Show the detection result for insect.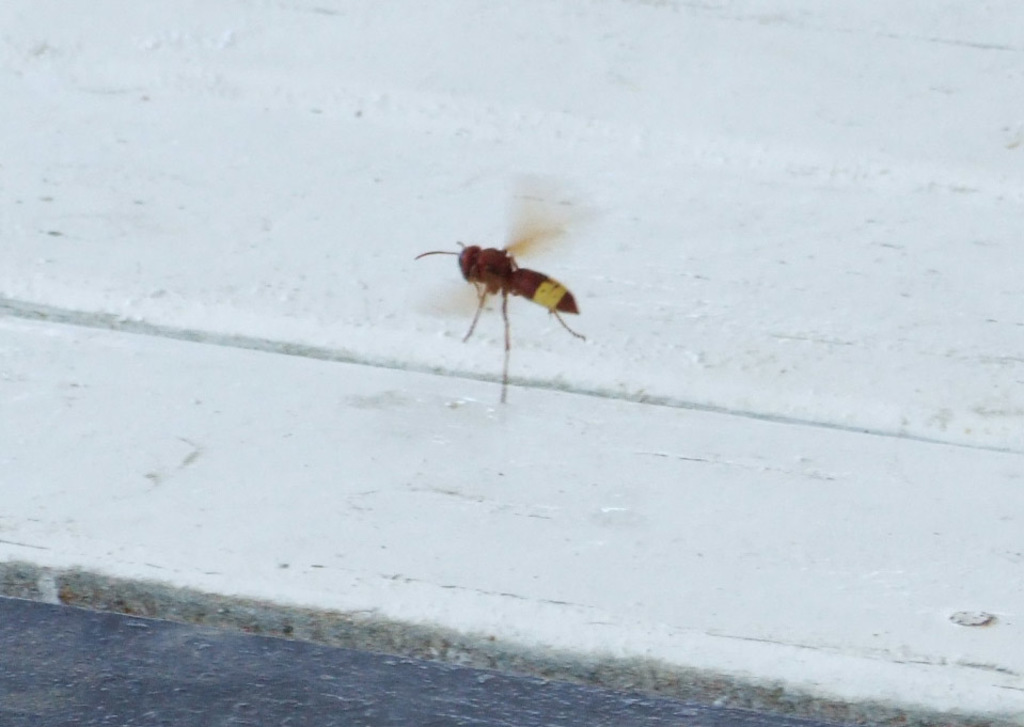
box(405, 216, 598, 364).
